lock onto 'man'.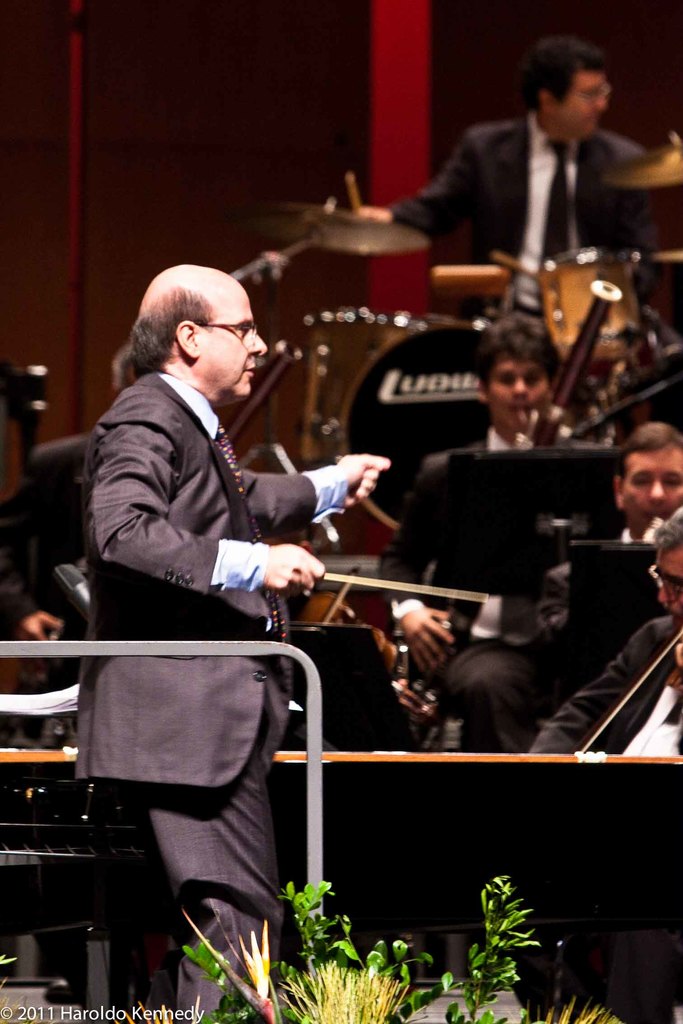
Locked: bbox=[386, 42, 646, 259].
